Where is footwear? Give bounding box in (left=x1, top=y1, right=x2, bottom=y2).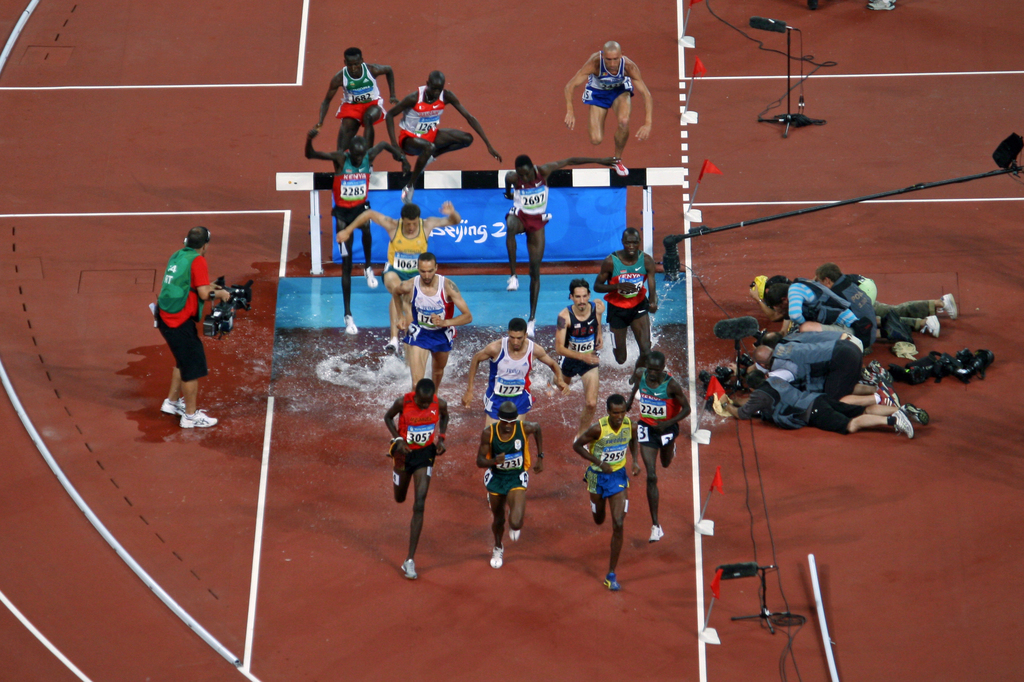
(left=903, top=399, right=929, bottom=425).
